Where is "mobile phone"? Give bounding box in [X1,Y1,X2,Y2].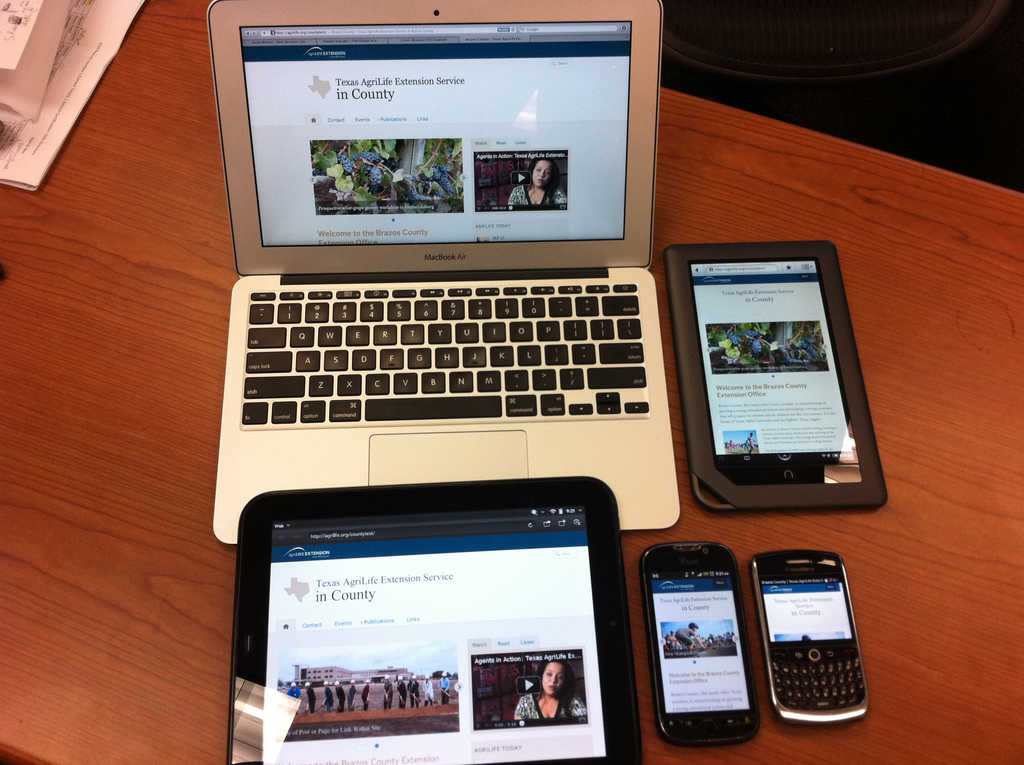
[749,549,868,740].
